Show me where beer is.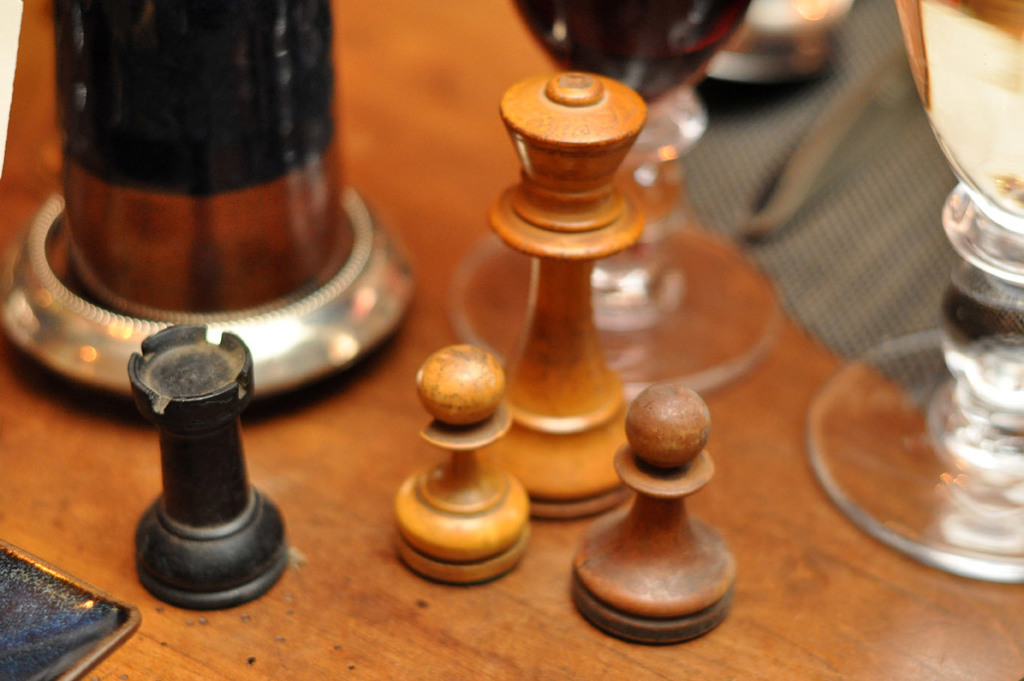
beer is at bbox(54, 0, 369, 317).
